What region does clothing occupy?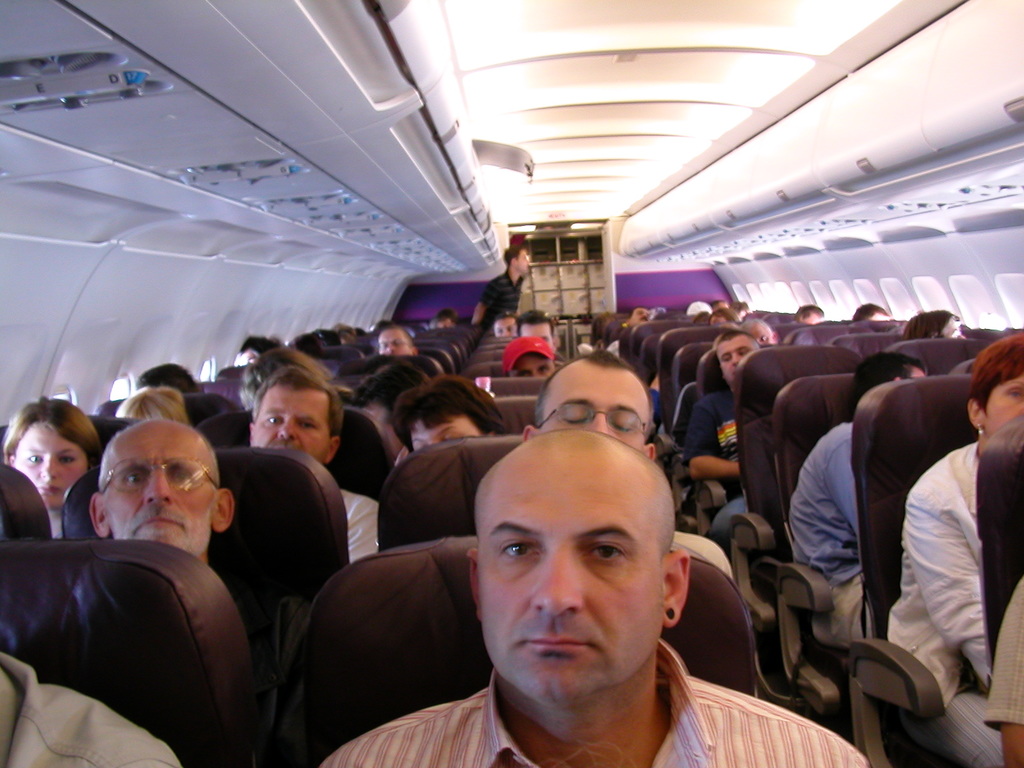
(787,420,876,647).
